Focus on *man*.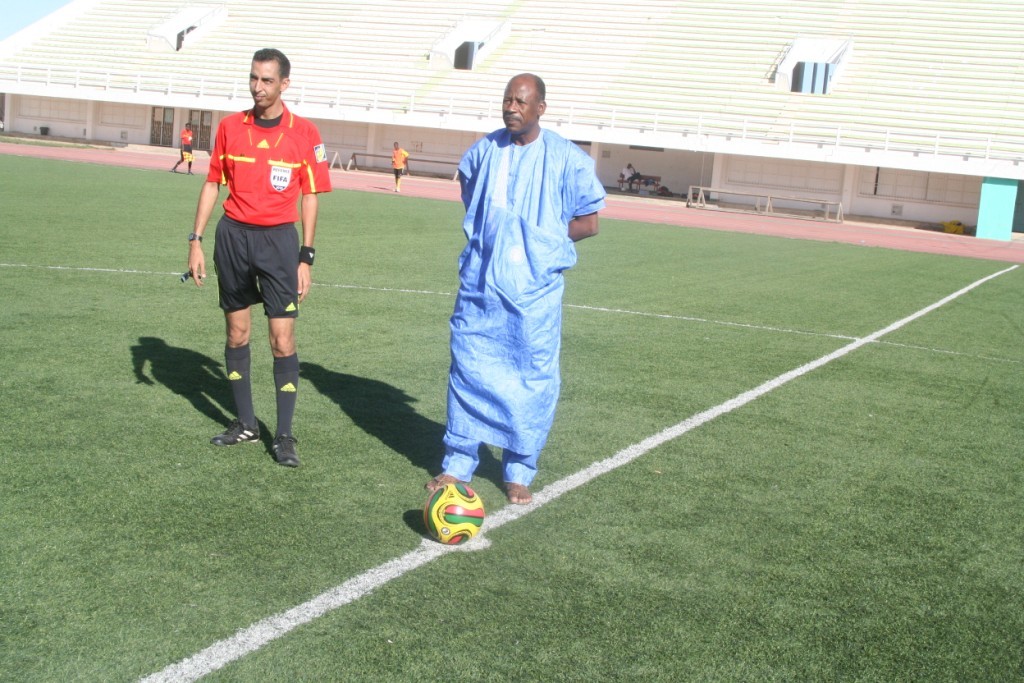
Focused at x1=426 y1=49 x2=601 y2=538.
